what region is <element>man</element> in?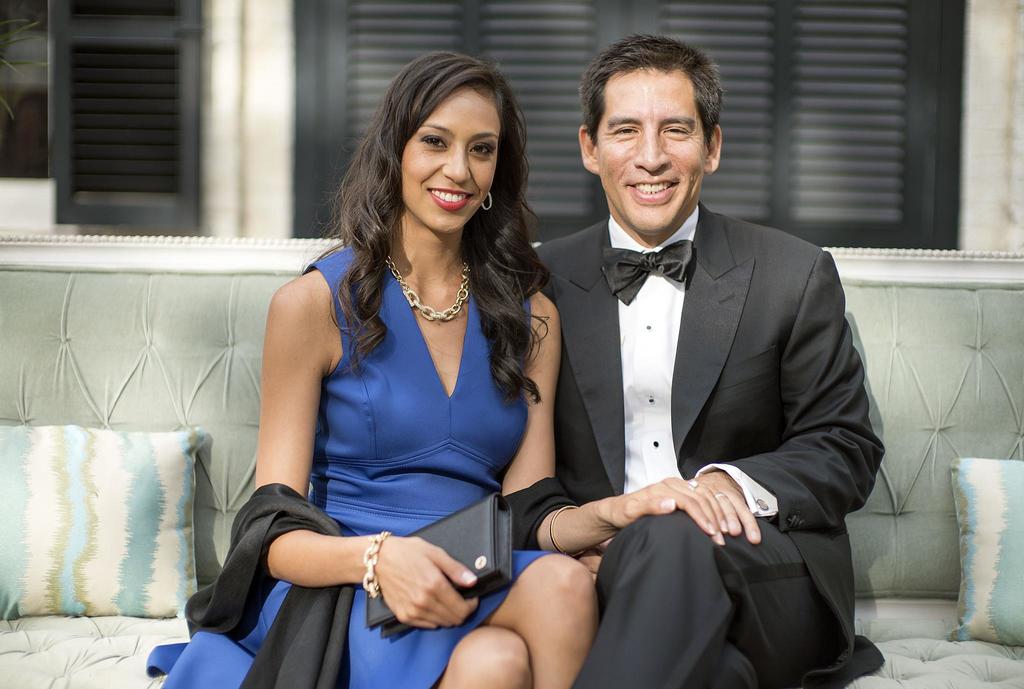
rect(516, 39, 902, 688).
